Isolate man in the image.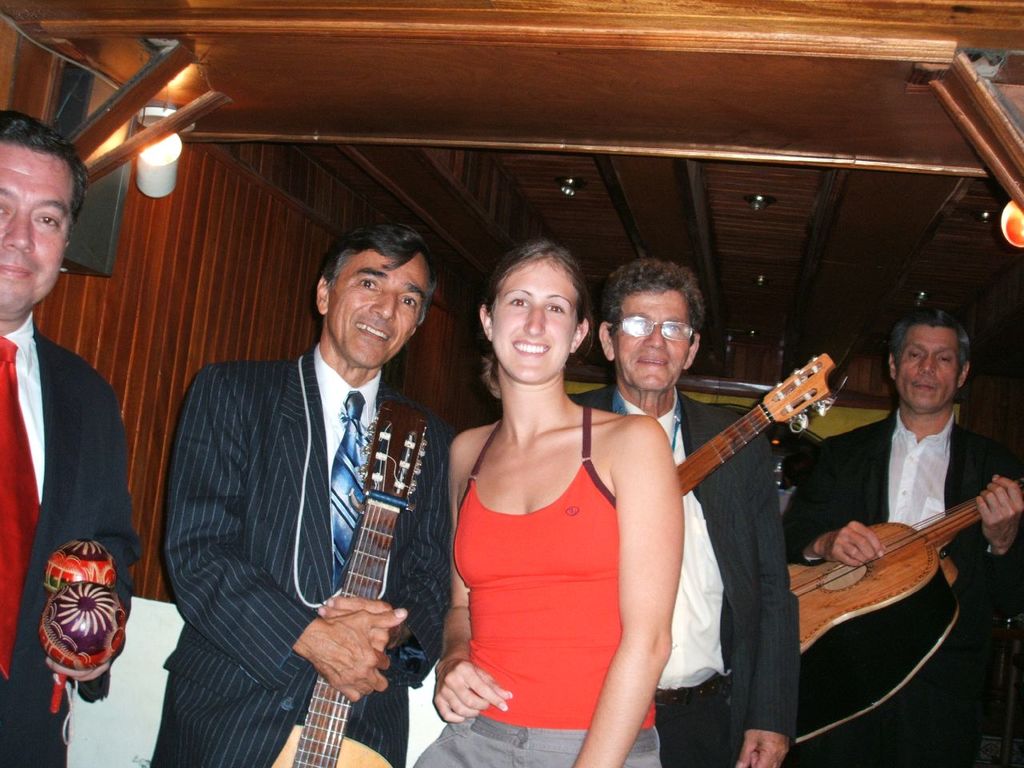
Isolated region: (565,243,793,767).
